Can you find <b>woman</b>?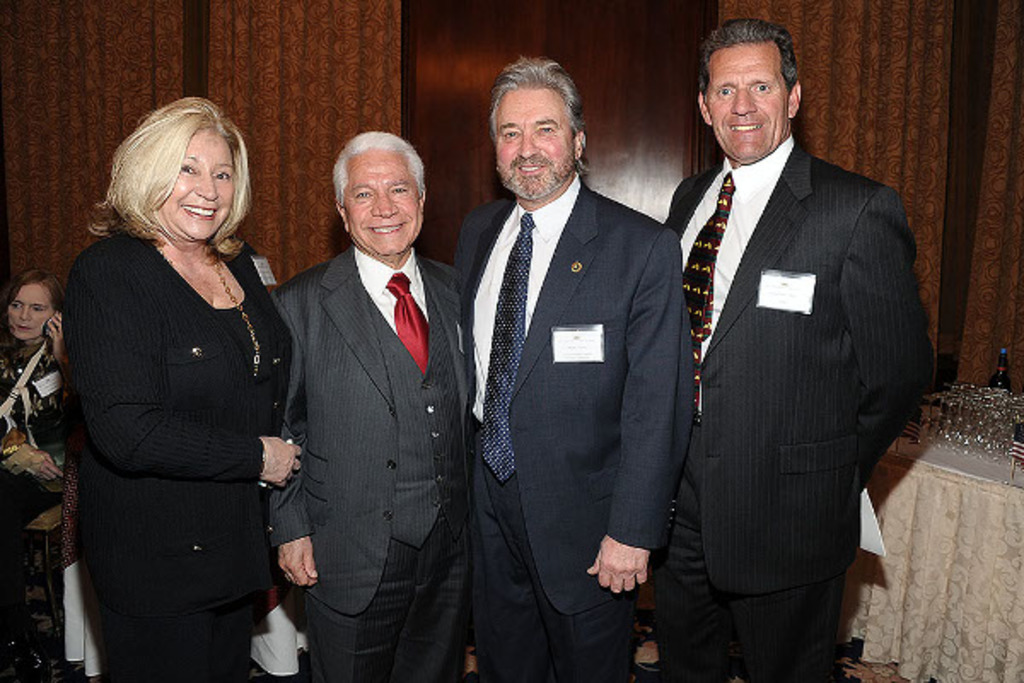
Yes, bounding box: box=[60, 89, 300, 682].
